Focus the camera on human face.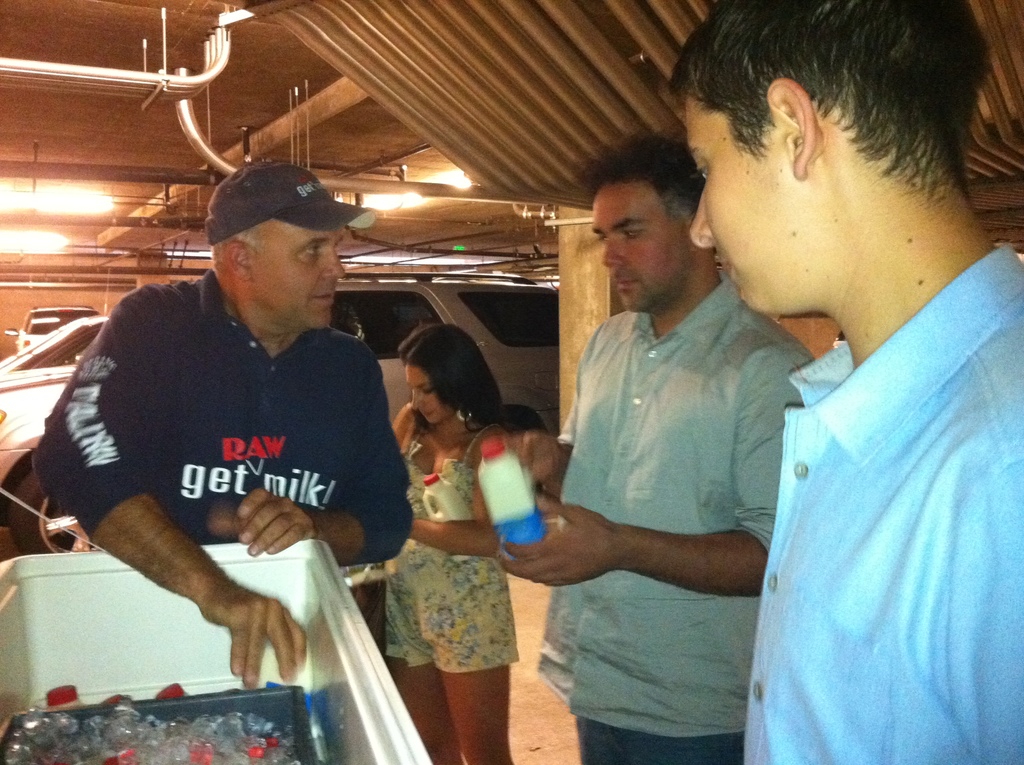
Focus region: 407 365 458 427.
